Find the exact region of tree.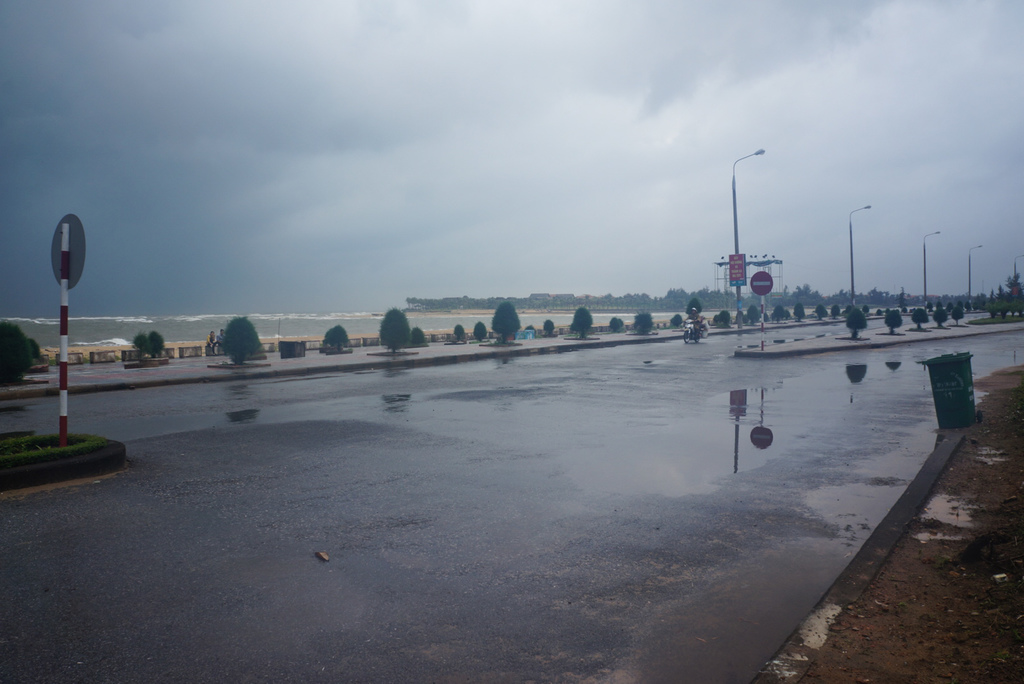
Exact region: [216,313,264,367].
